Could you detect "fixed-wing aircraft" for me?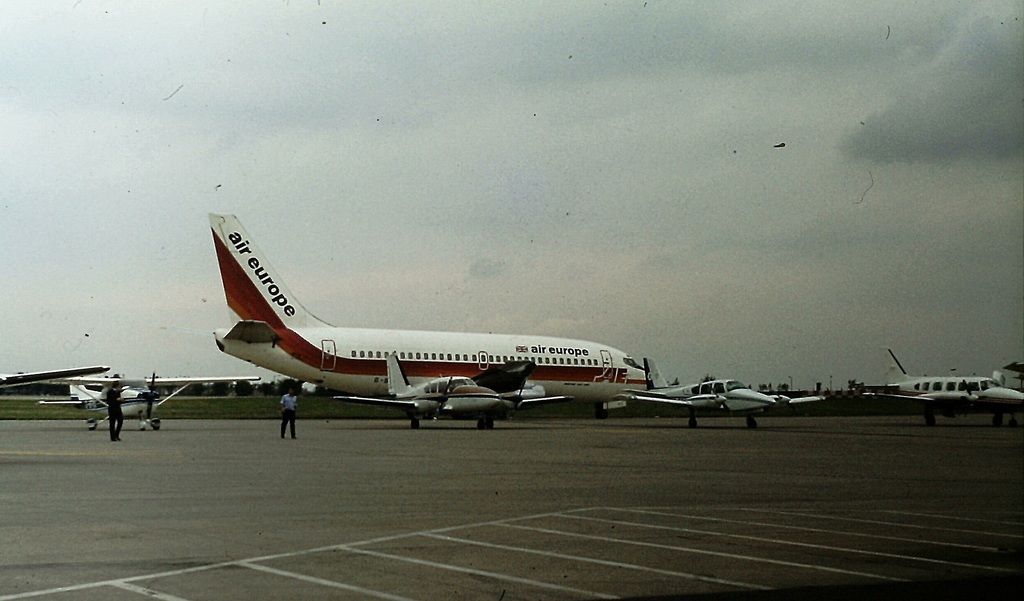
Detection result: [0, 363, 260, 432].
